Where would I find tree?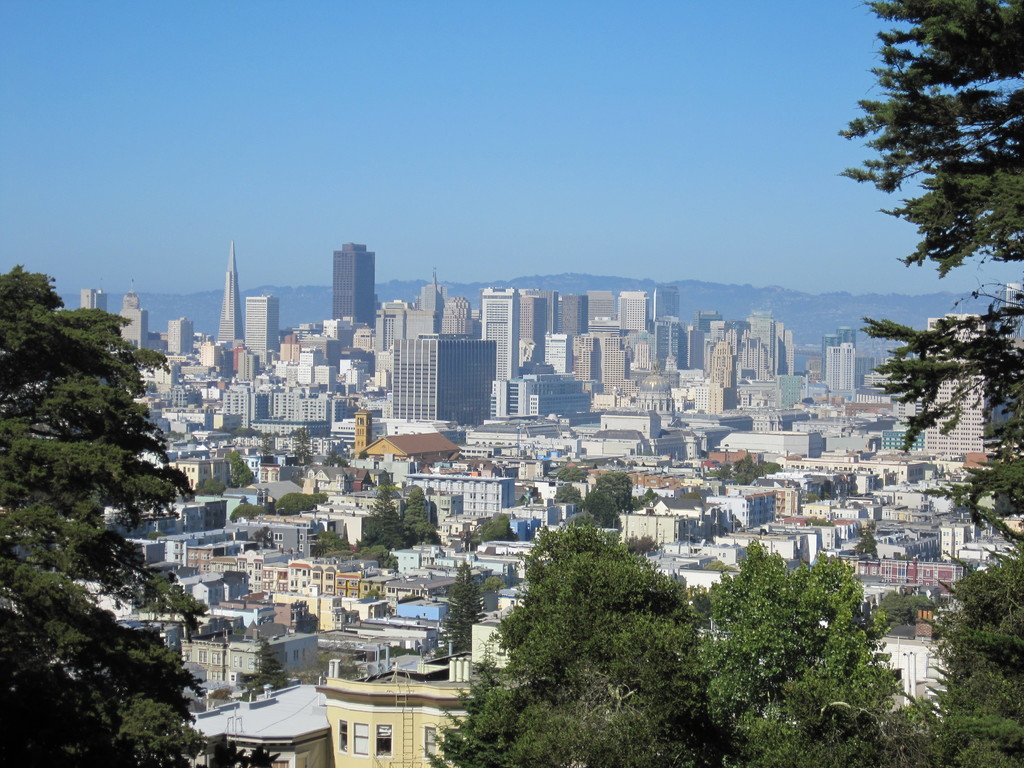
At bbox=[838, 0, 1023, 540].
